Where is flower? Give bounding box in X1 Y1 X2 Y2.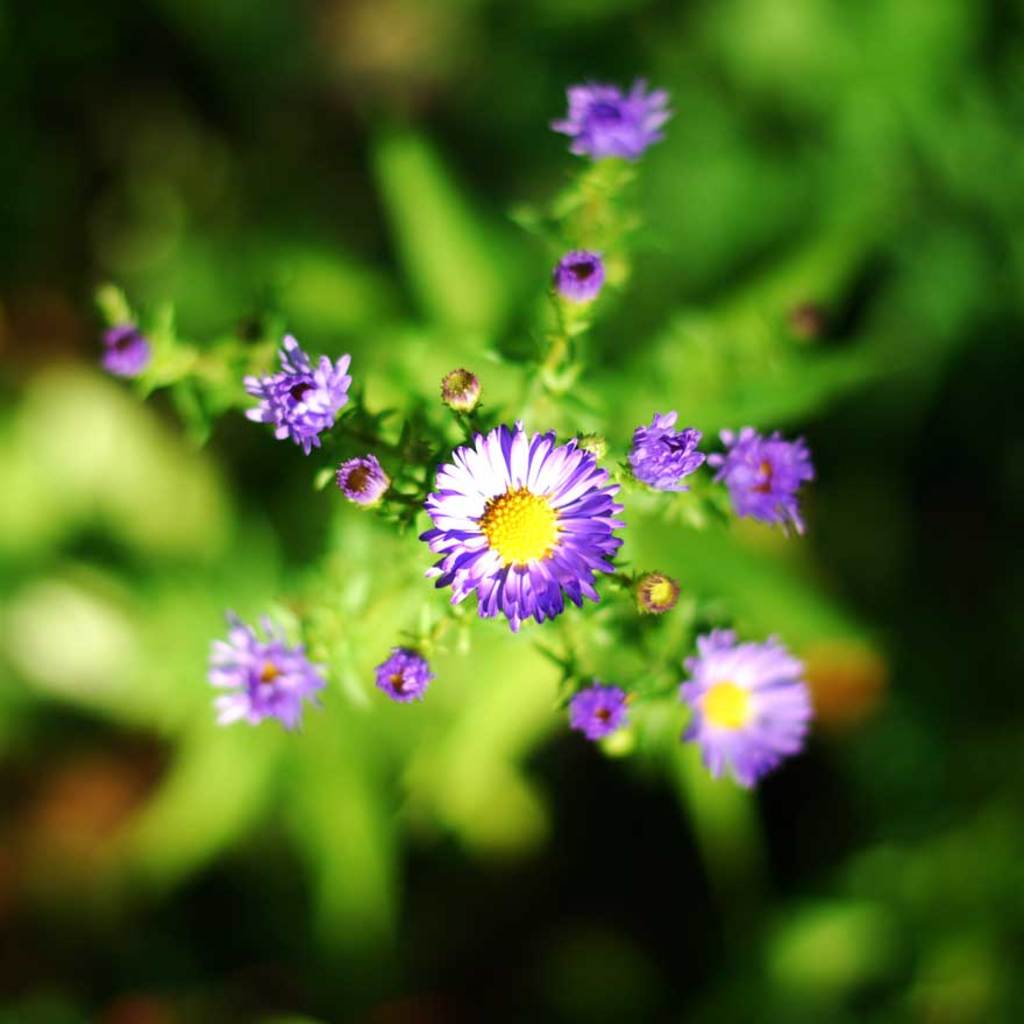
204 617 318 734.
